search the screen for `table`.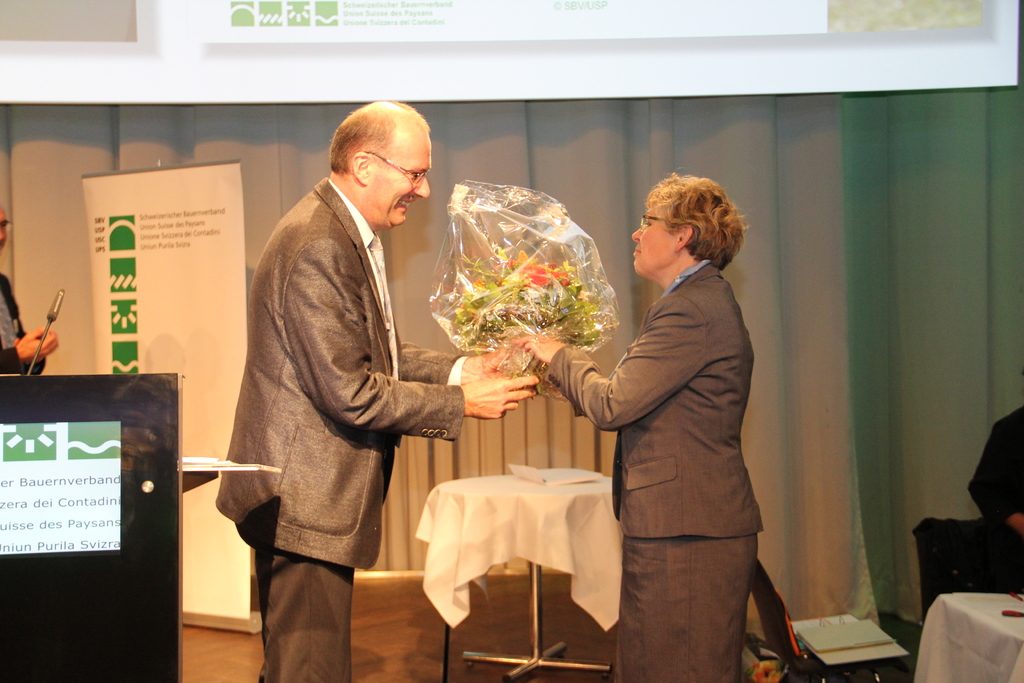
Found at box(905, 582, 1023, 682).
